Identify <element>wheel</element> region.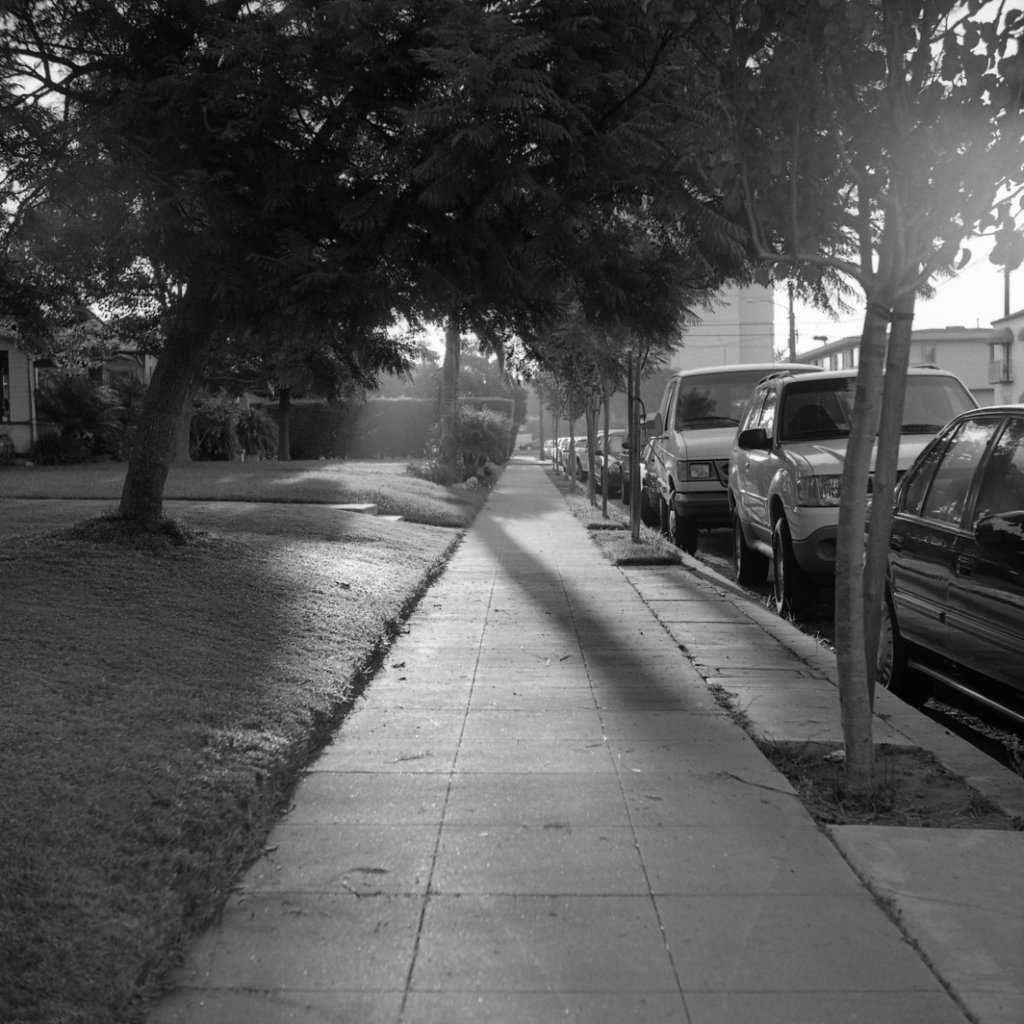
Region: {"x1": 621, "y1": 482, "x2": 631, "y2": 508}.
